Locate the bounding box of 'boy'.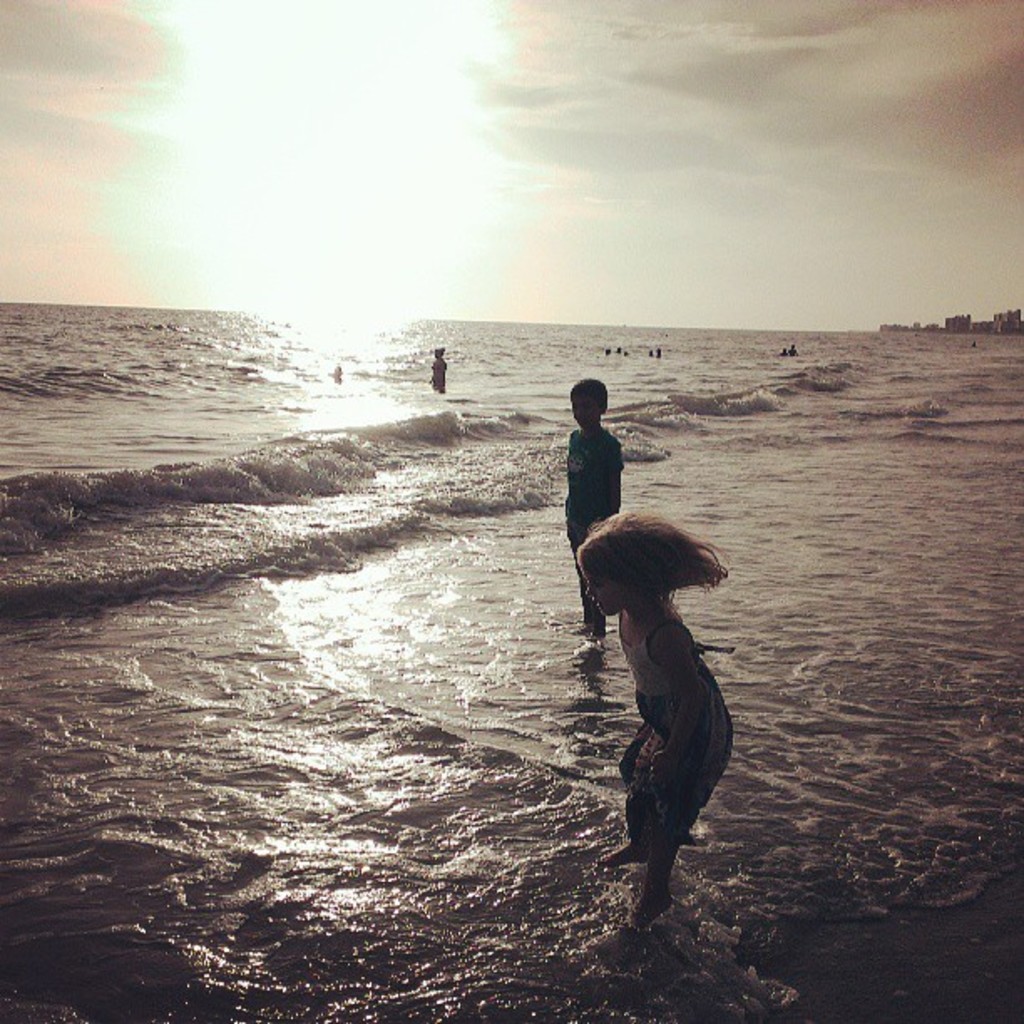
Bounding box: rect(564, 371, 622, 643).
